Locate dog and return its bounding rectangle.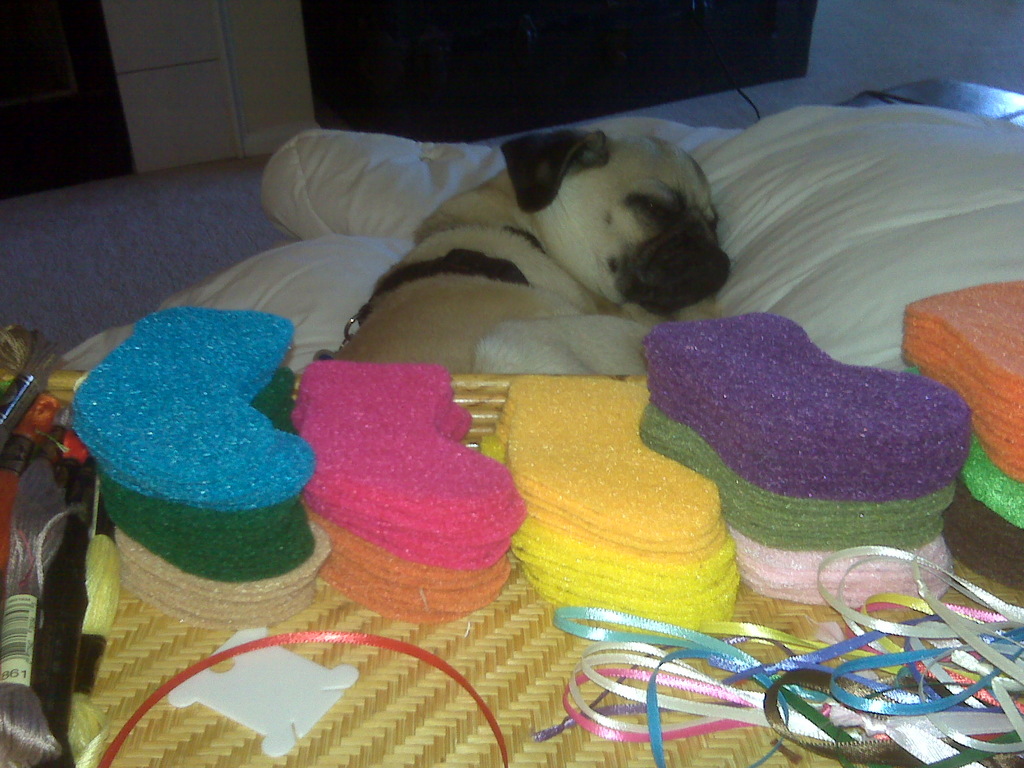
323, 129, 736, 380.
